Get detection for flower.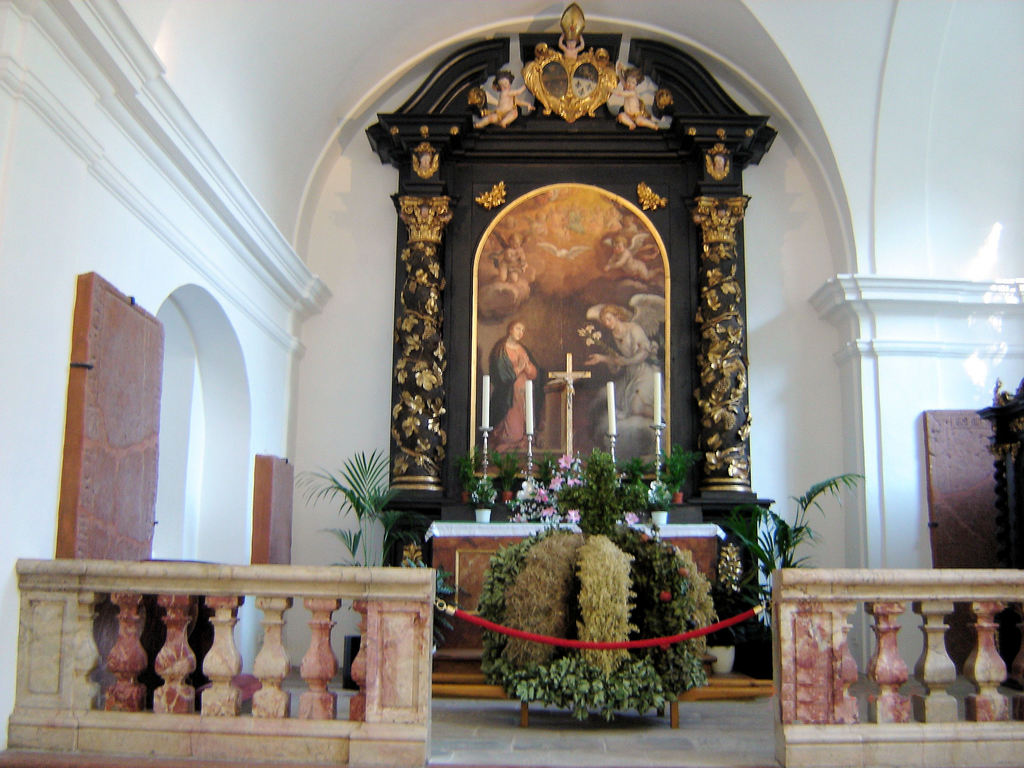
Detection: crop(548, 471, 564, 488).
